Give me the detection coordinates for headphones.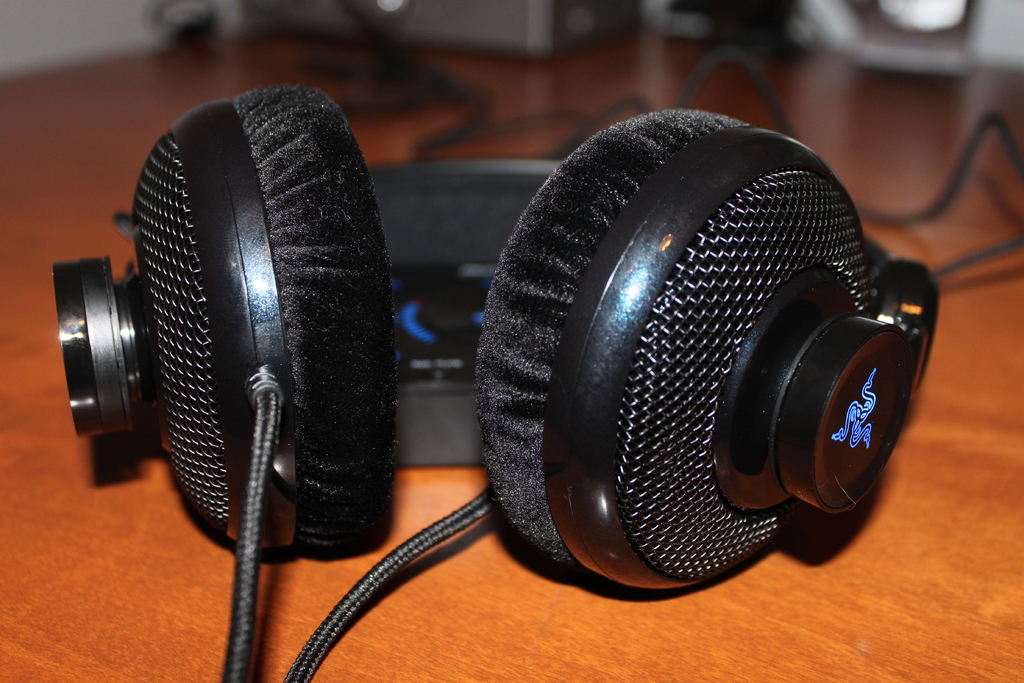
(50, 79, 940, 682).
